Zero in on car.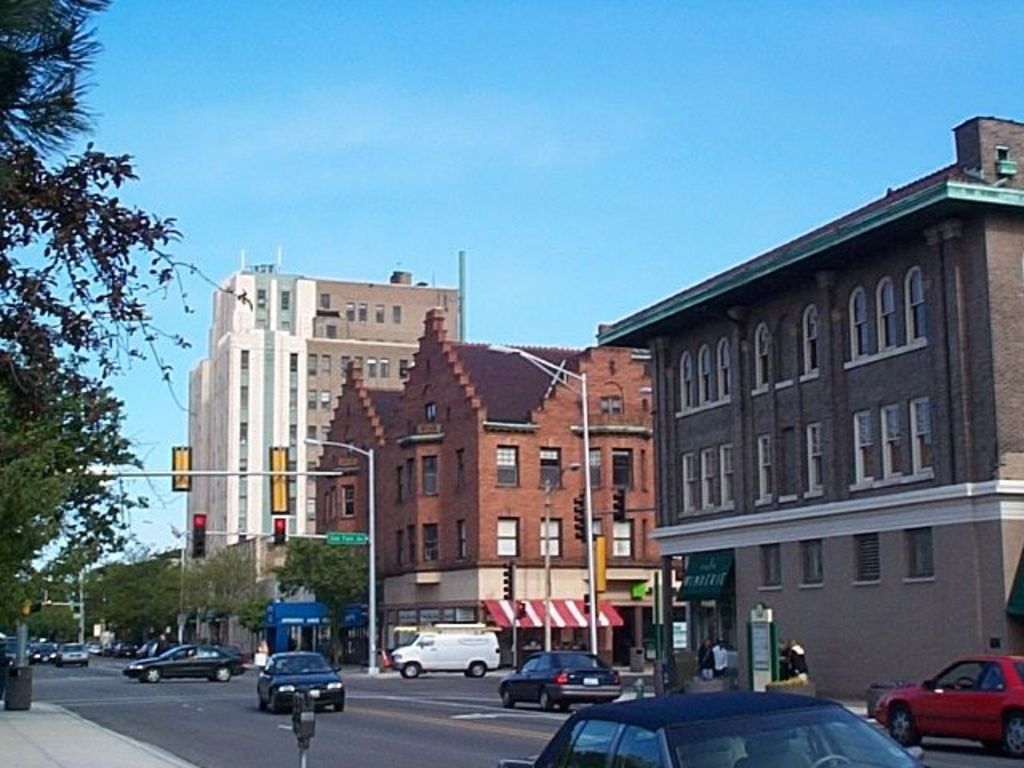
Zeroed in: BBox(22, 640, 50, 662).
